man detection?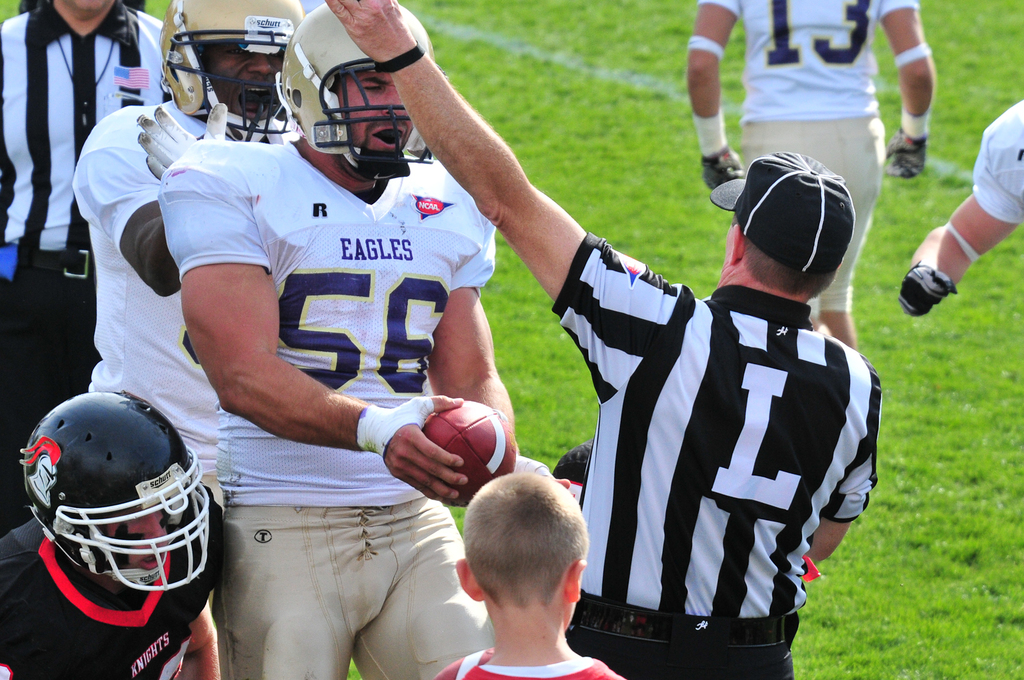
box=[422, 468, 631, 679]
